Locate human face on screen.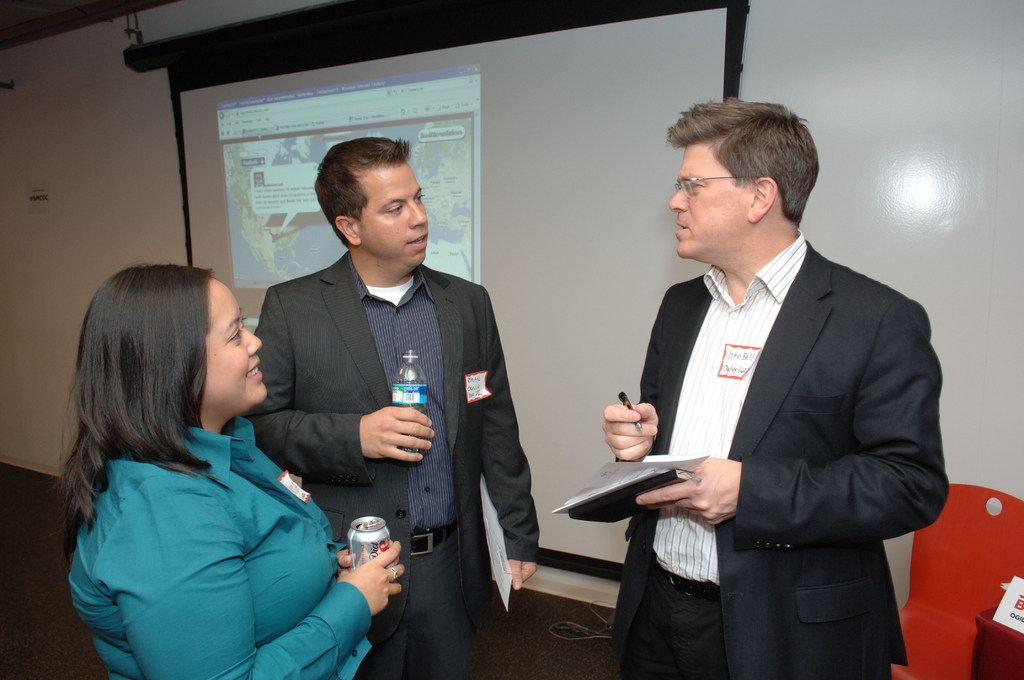
On screen at locate(666, 139, 745, 258).
